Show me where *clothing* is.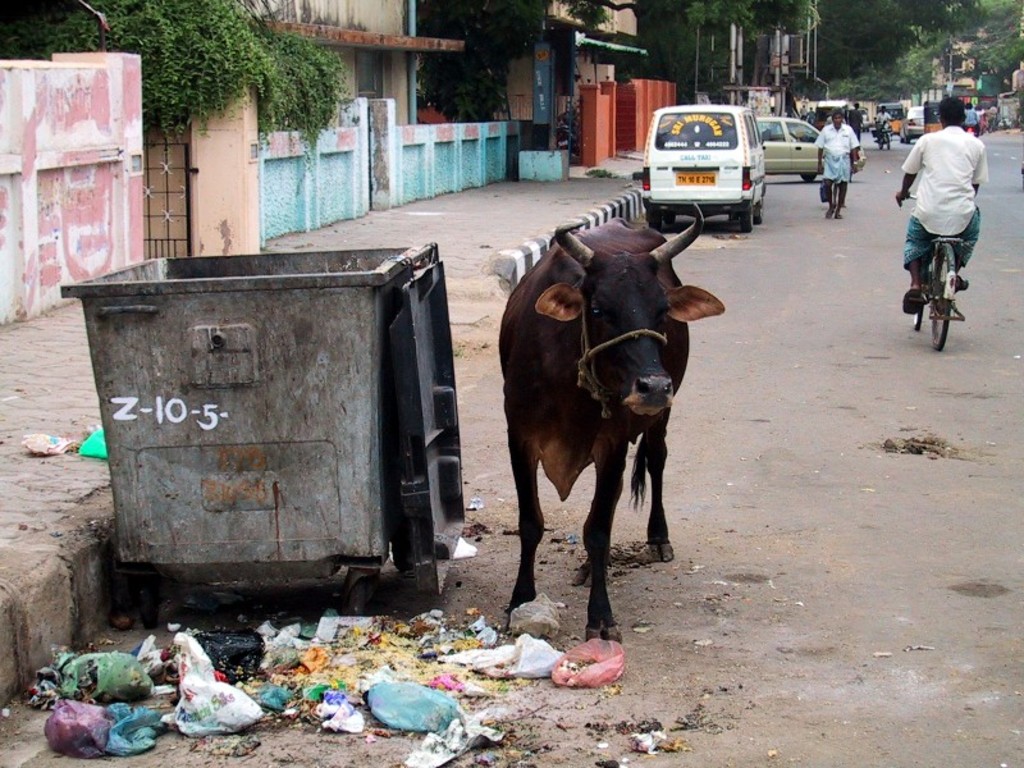
*clothing* is at <bbox>905, 118, 986, 306</bbox>.
